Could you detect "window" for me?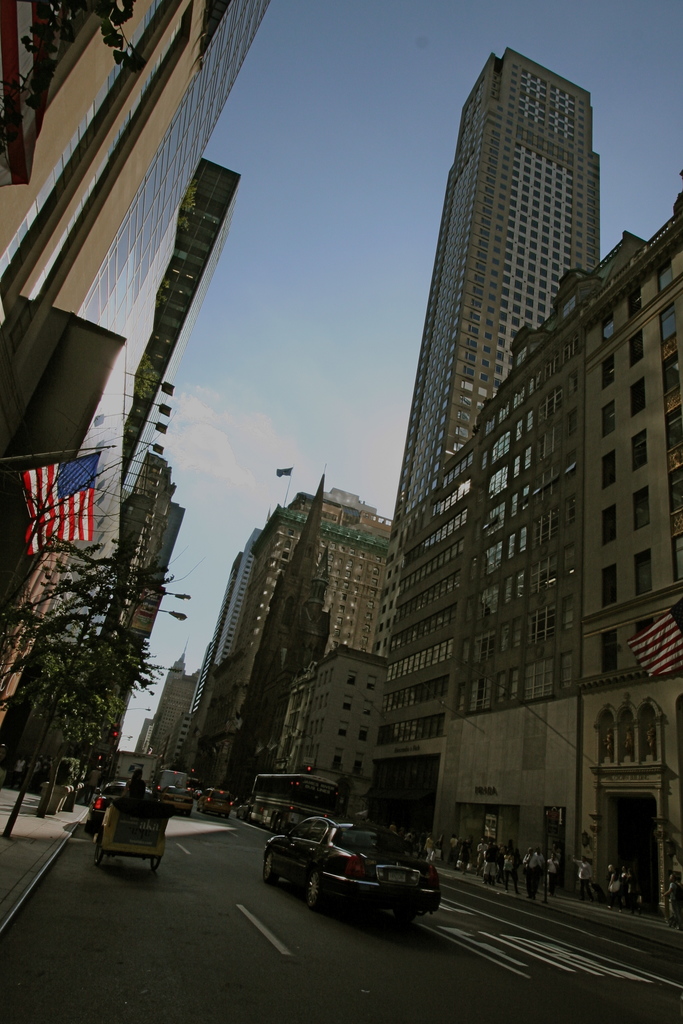
Detection result: 353, 762, 363, 783.
